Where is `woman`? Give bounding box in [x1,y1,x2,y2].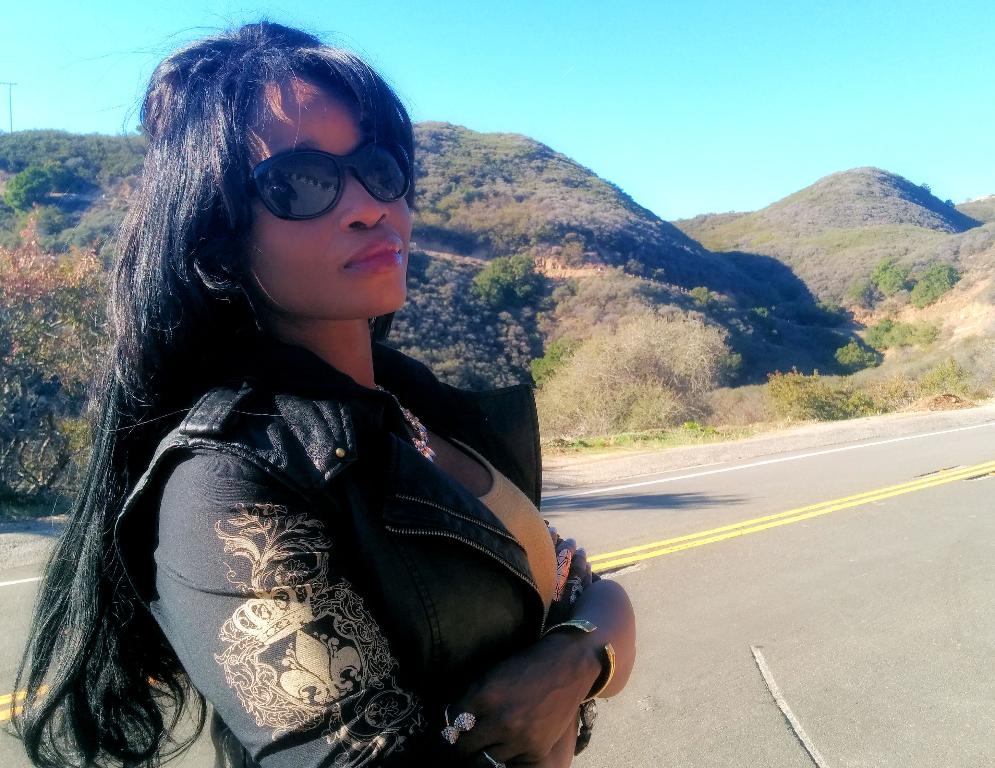
[40,30,583,767].
